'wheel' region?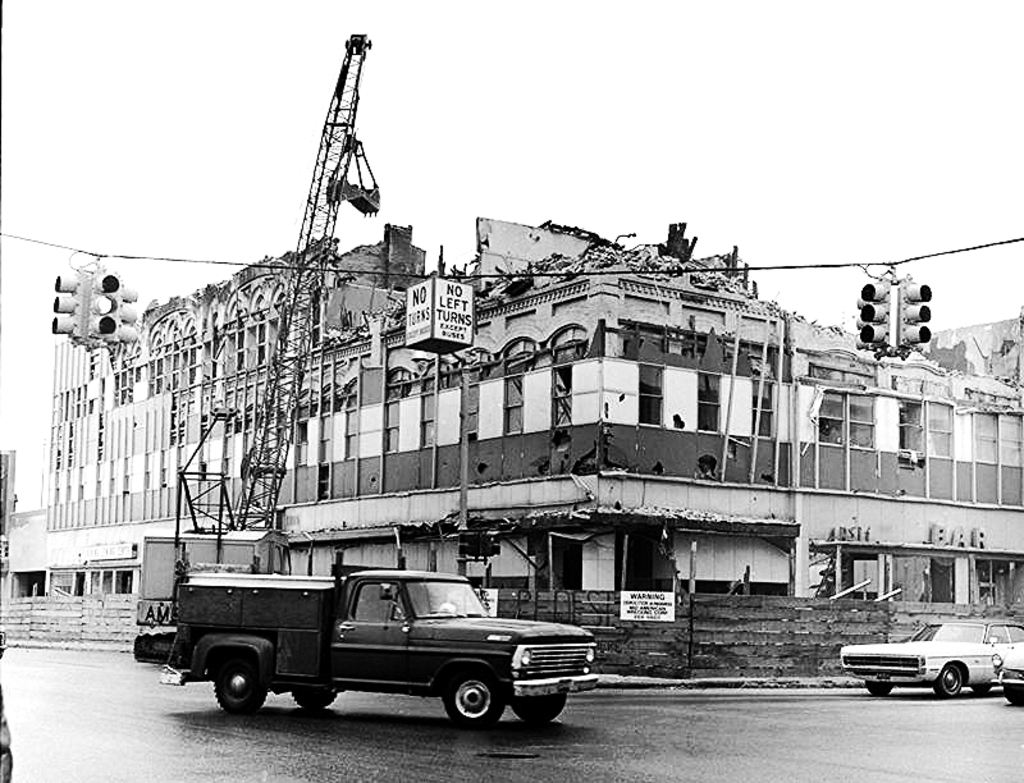
select_region(212, 647, 269, 719)
